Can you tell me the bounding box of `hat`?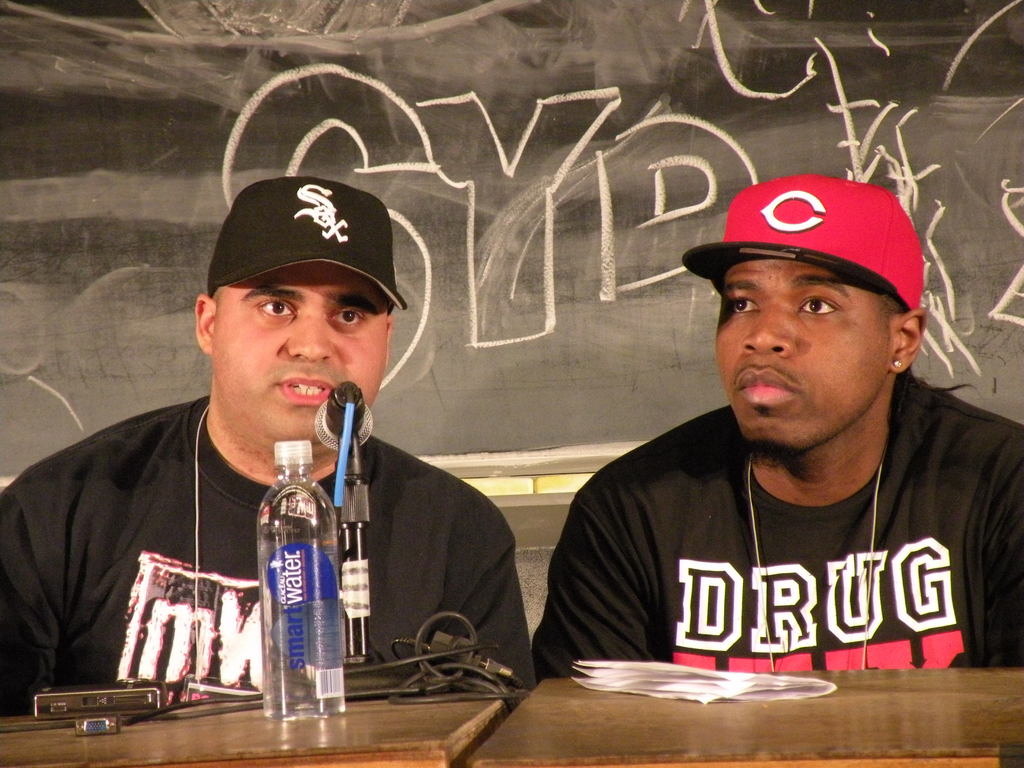
(x1=208, y1=177, x2=409, y2=312).
